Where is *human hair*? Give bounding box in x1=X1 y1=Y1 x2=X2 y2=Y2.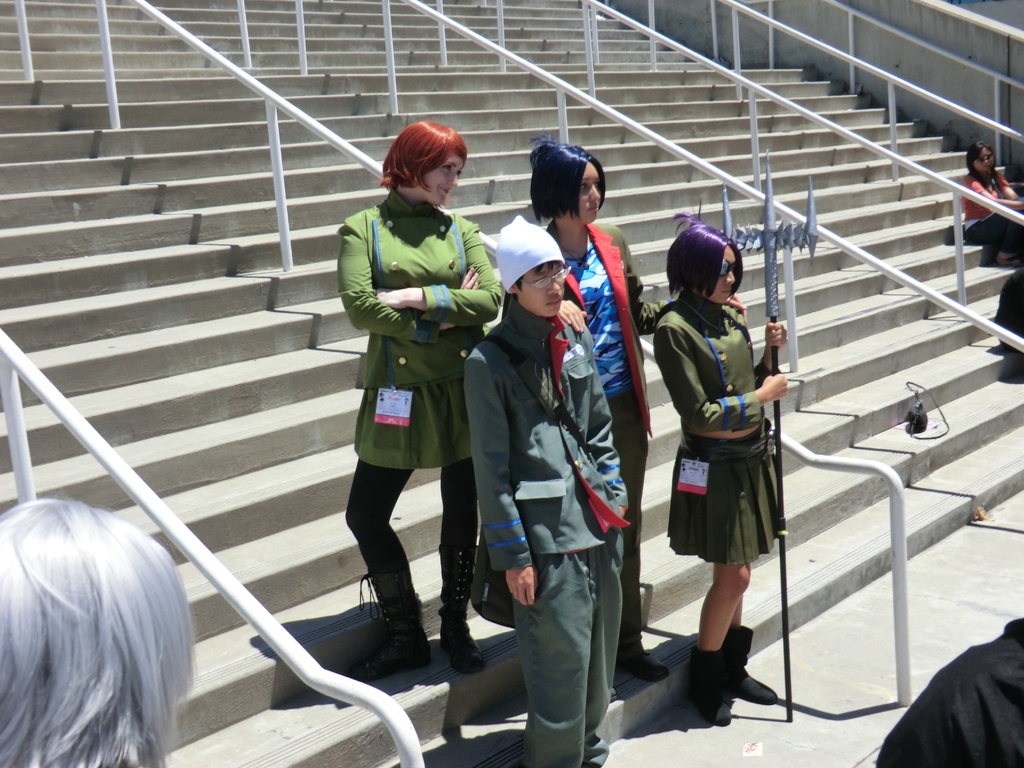
x1=380 y1=120 x2=469 y2=188.
